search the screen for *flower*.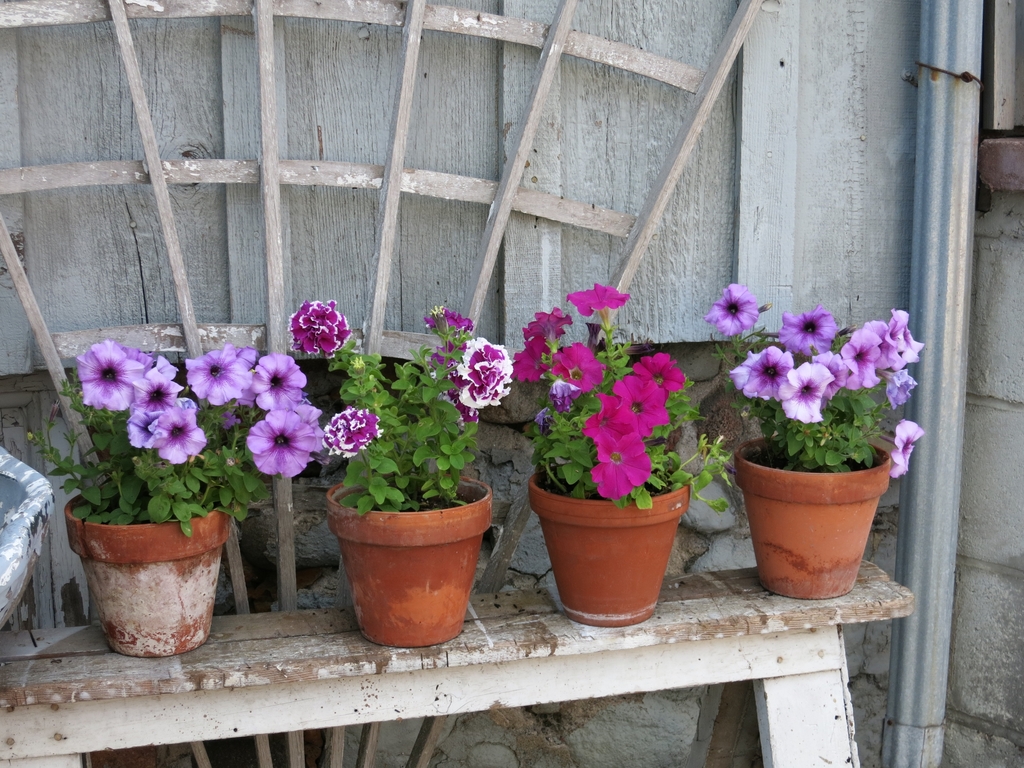
Found at 79:334:143:413.
